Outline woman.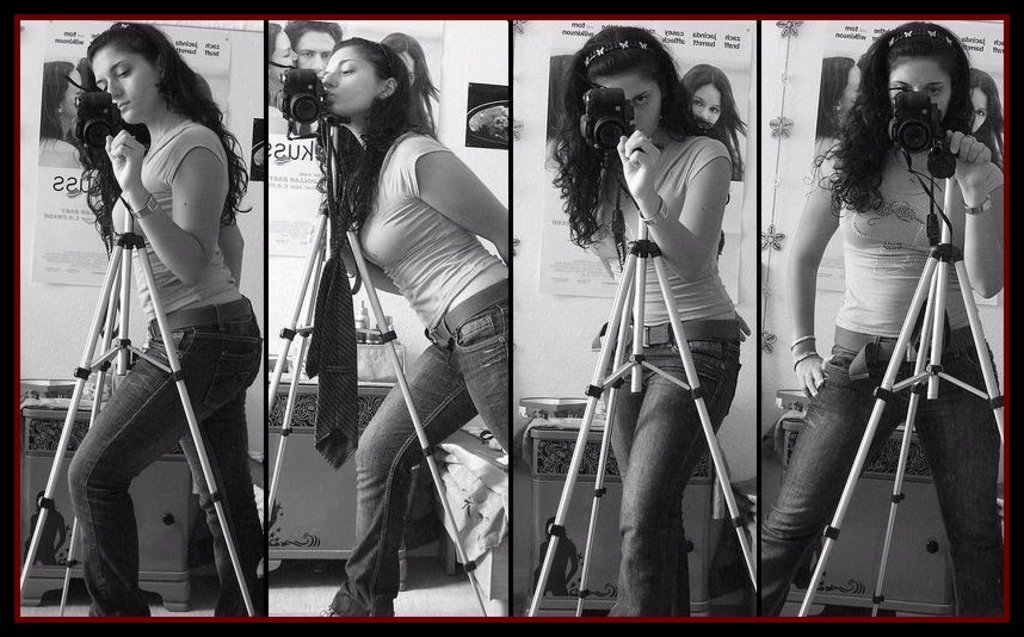
Outline: 35, 61, 88, 171.
